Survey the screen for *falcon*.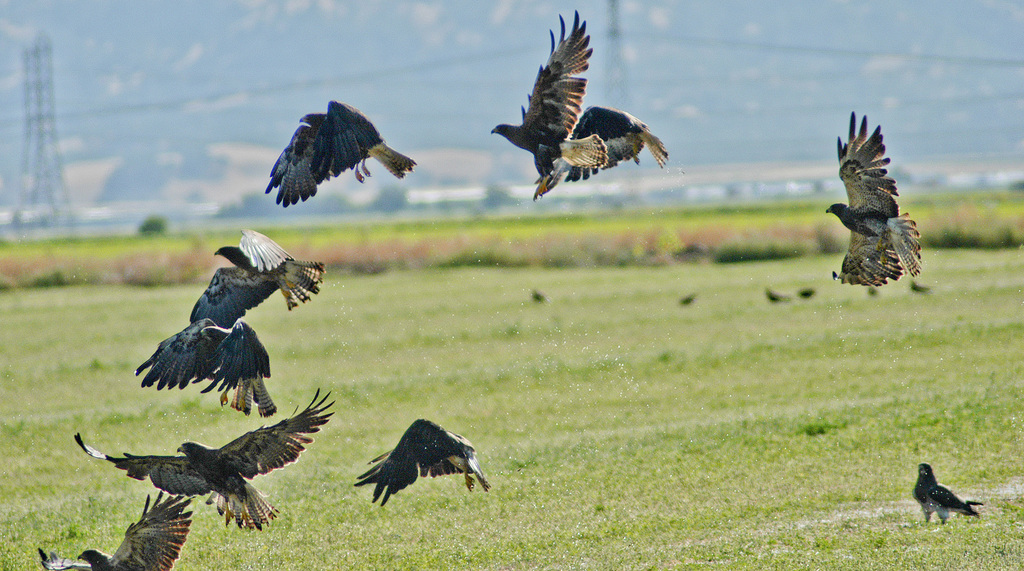
Survey found: <bbox>350, 417, 496, 509</bbox>.
